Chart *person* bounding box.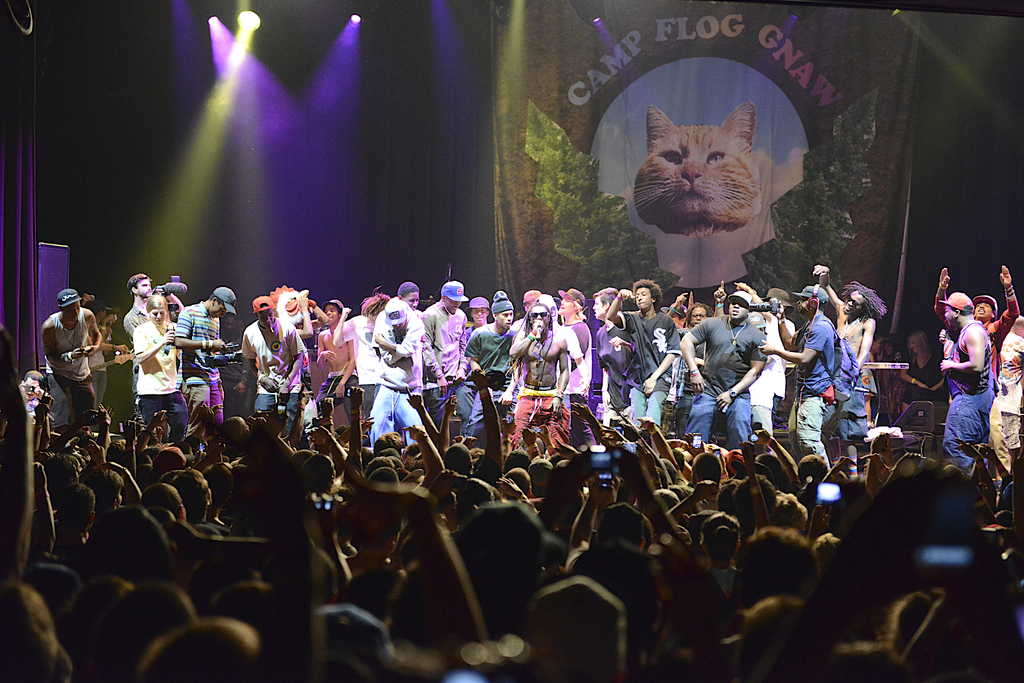
Charted: [left=232, top=294, right=321, bottom=421].
